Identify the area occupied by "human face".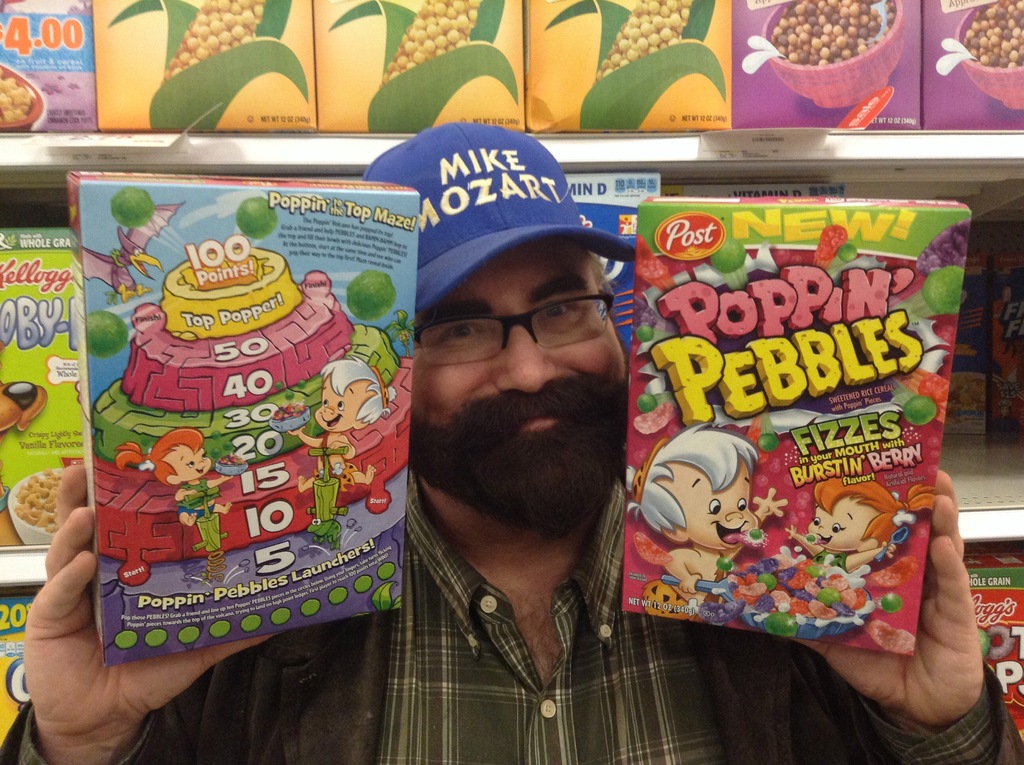
Area: bbox=[169, 446, 214, 475].
